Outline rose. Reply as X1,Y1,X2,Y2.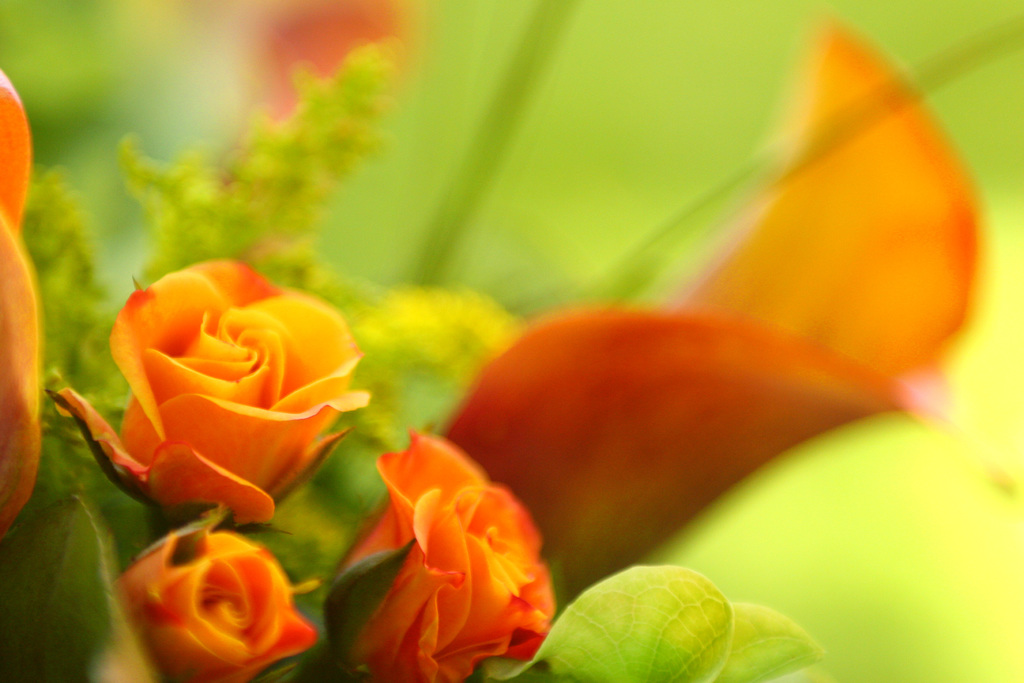
116,531,317,682.
